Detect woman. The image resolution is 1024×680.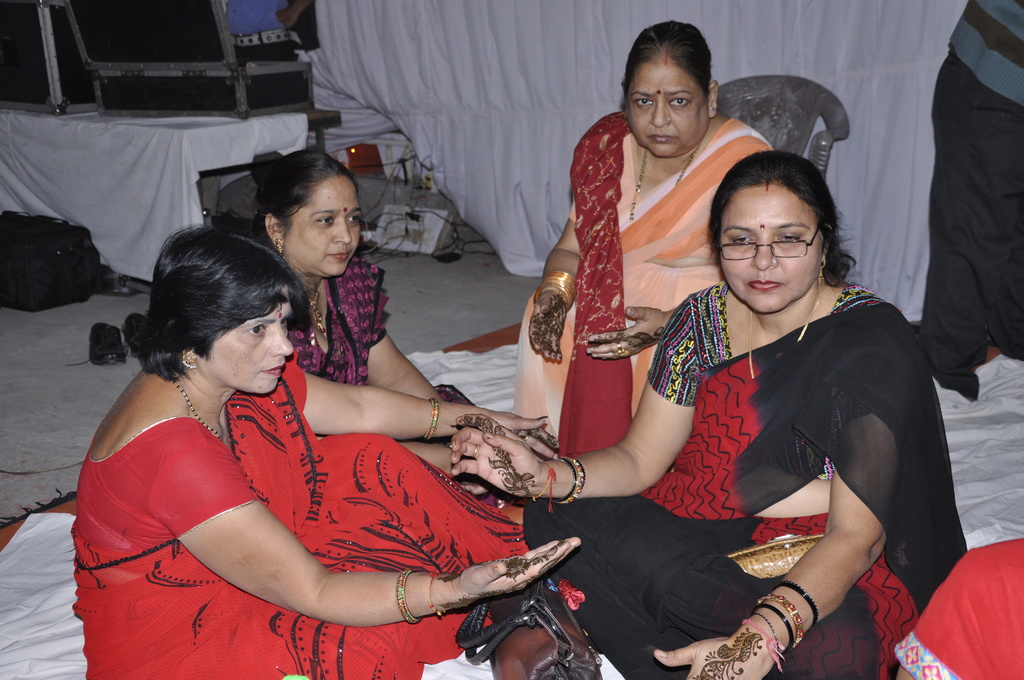
<region>246, 149, 551, 510</region>.
